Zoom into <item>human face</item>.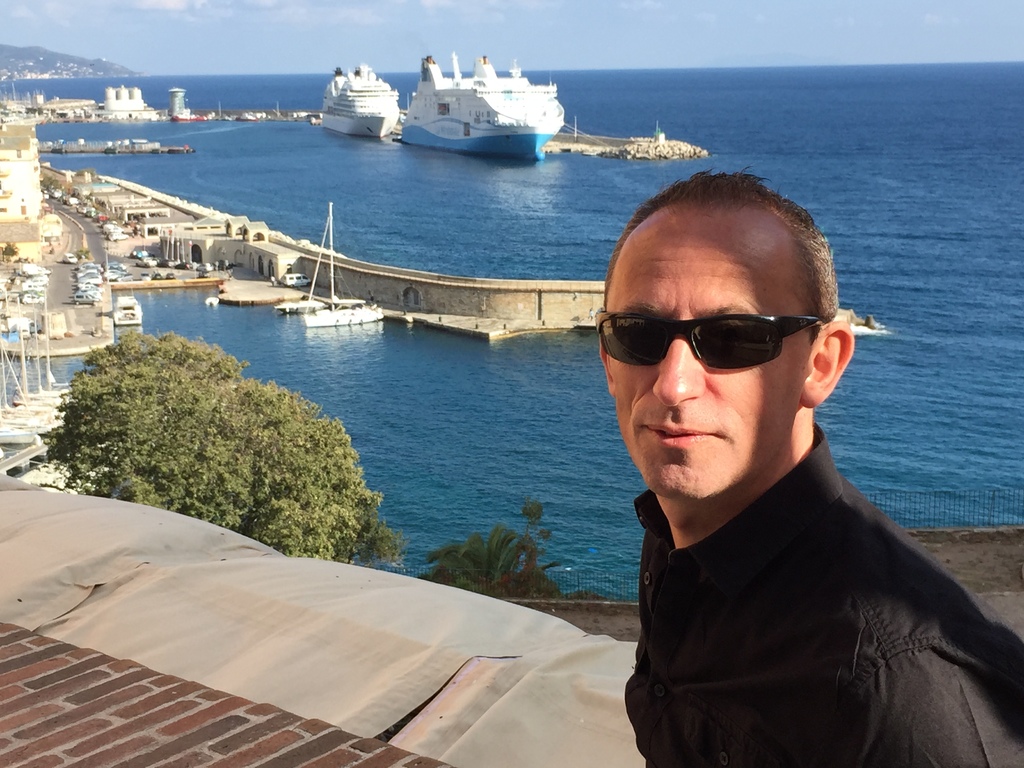
Zoom target: {"x1": 604, "y1": 220, "x2": 813, "y2": 507}.
